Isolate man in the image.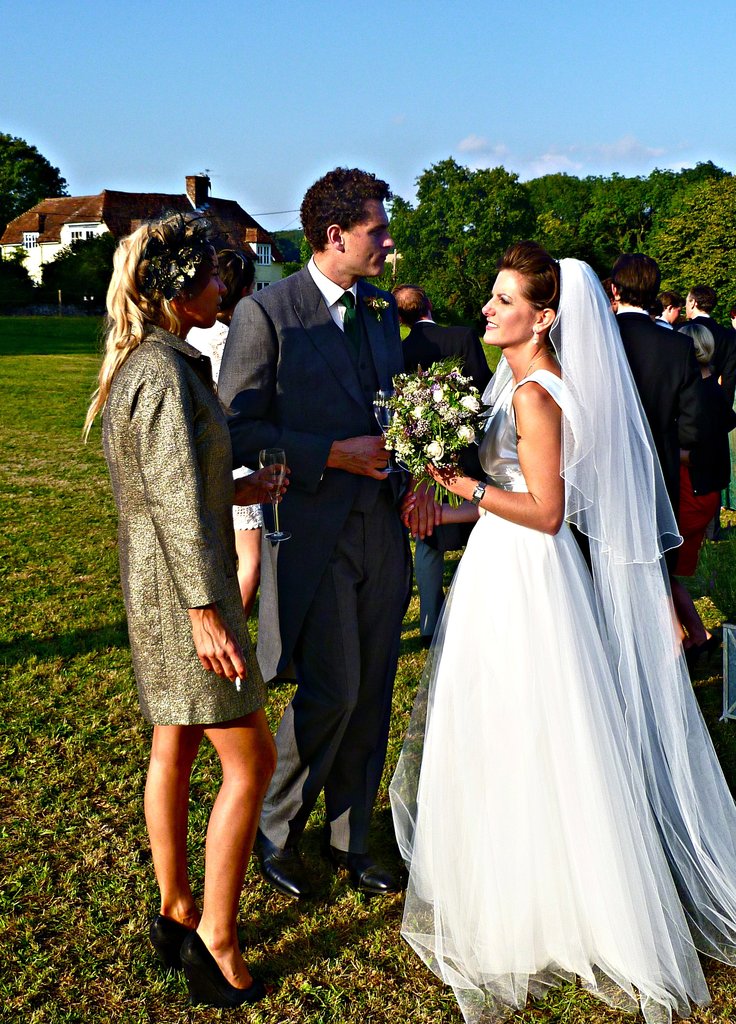
Isolated region: (234,156,426,874).
